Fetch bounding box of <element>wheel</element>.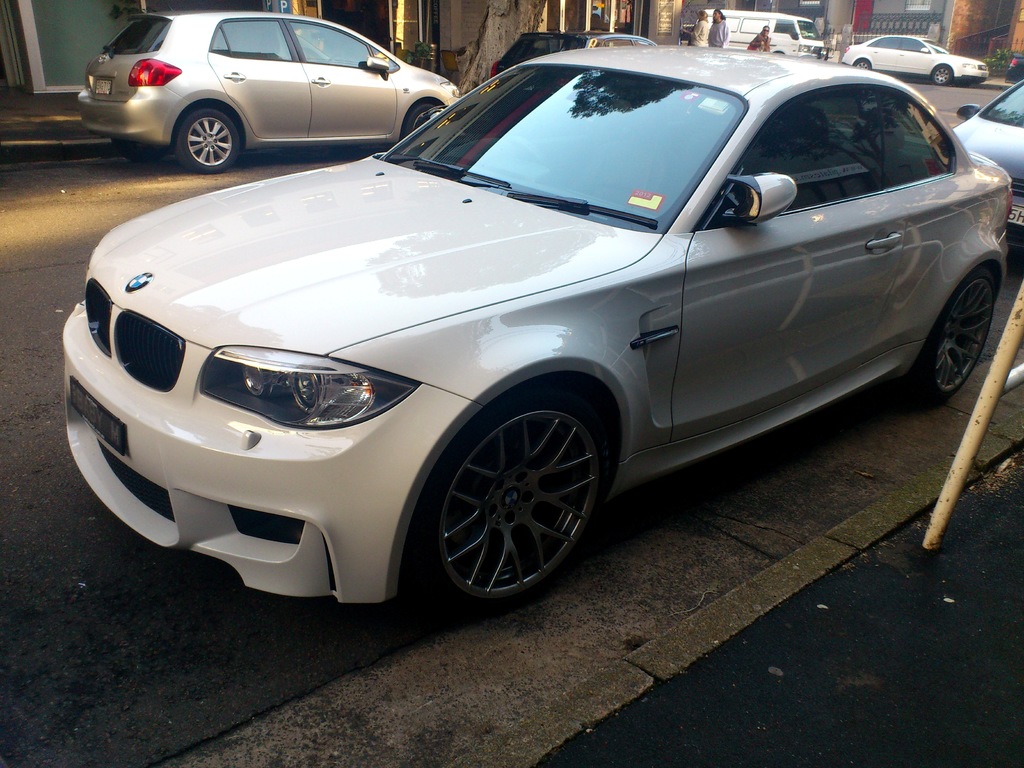
Bbox: pyautogui.locateOnScreen(109, 141, 166, 163).
